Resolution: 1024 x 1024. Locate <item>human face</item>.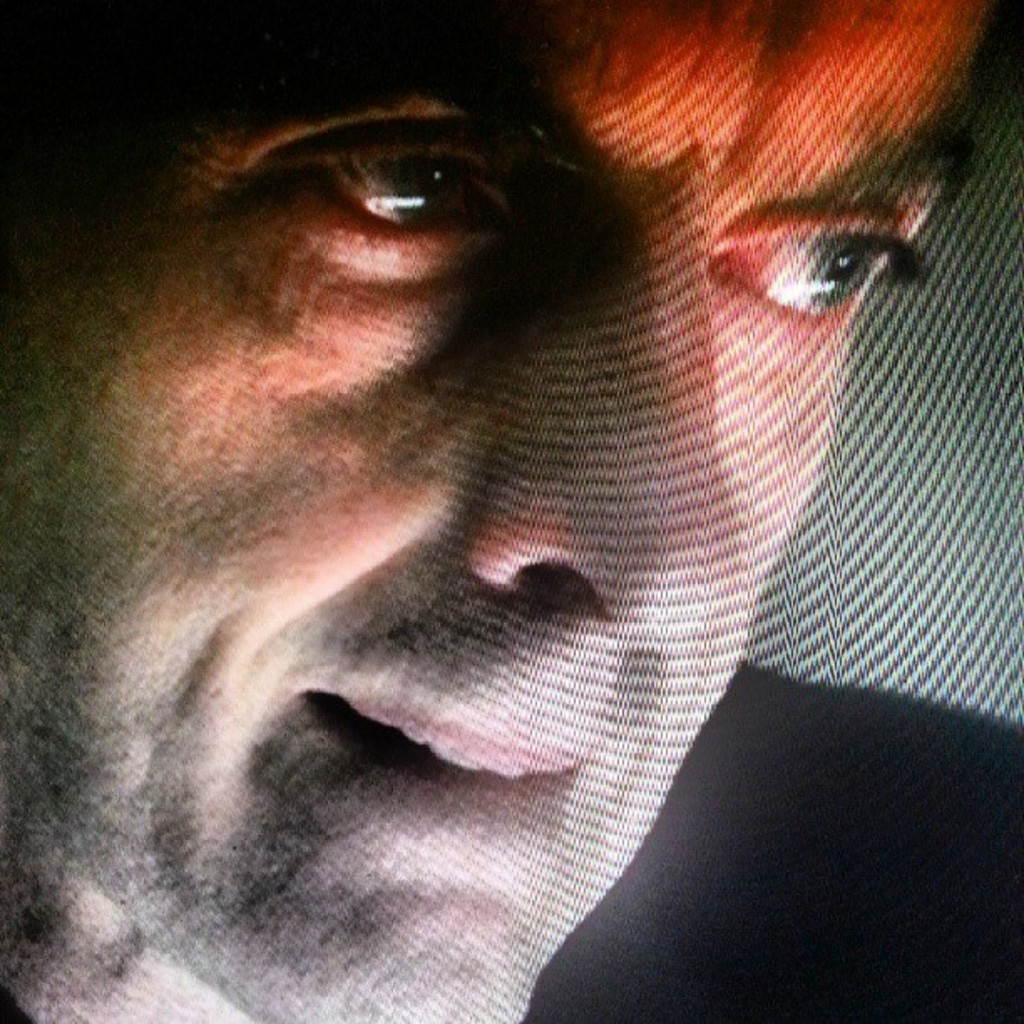
[0,0,999,1022].
